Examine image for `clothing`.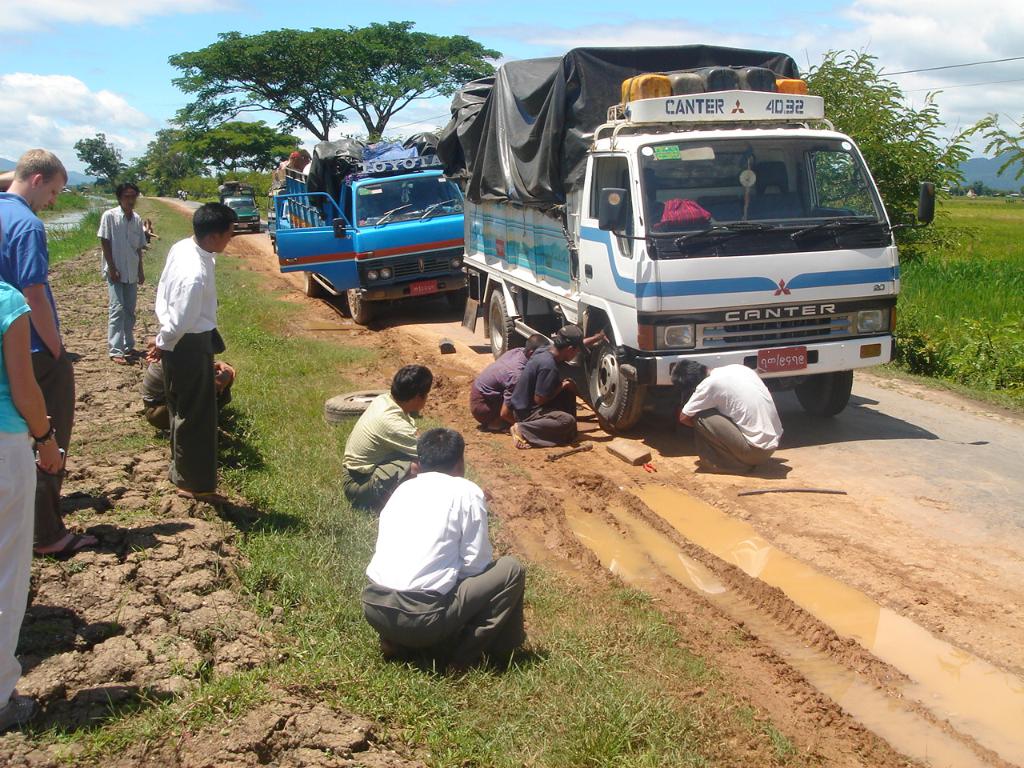
Examination result: 154, 234, 214, 494.
